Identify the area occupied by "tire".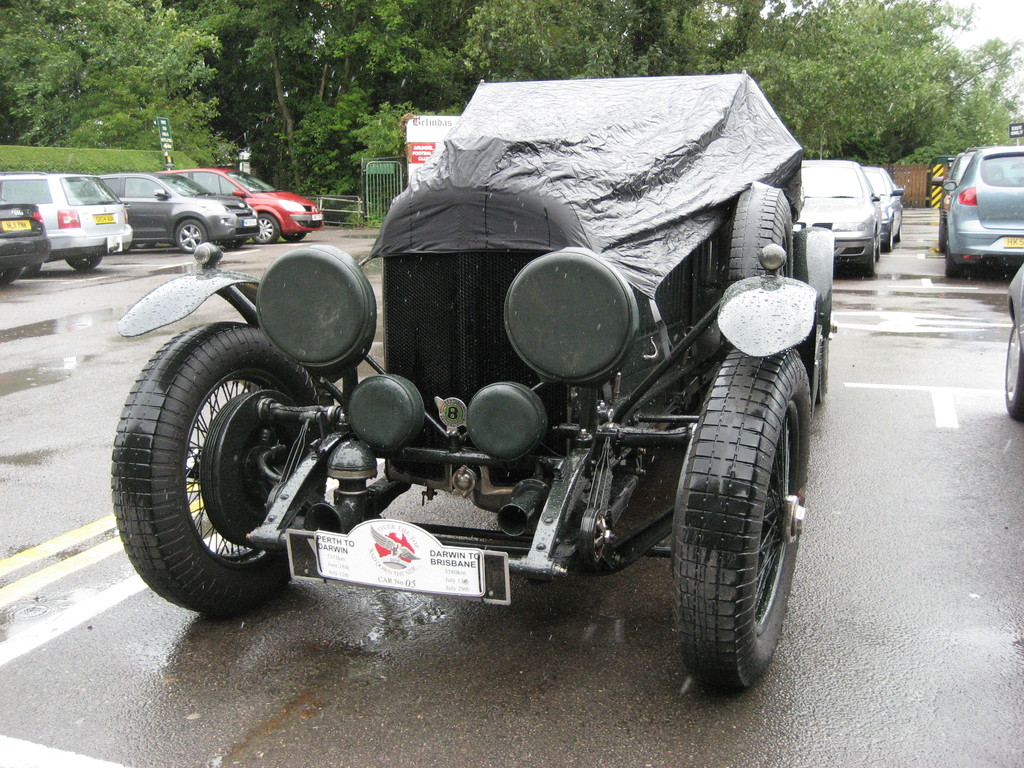
Area: [x1=109, y1=321, x2=327, y2=621].
